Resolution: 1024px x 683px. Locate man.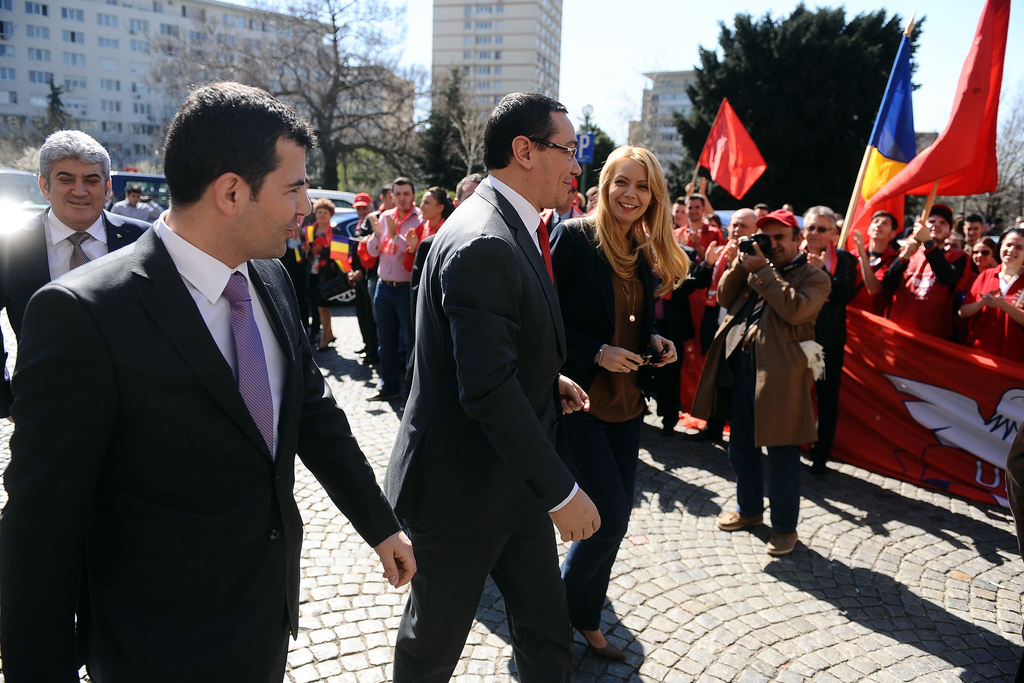
bbox=(384, 90, 606, 682).
